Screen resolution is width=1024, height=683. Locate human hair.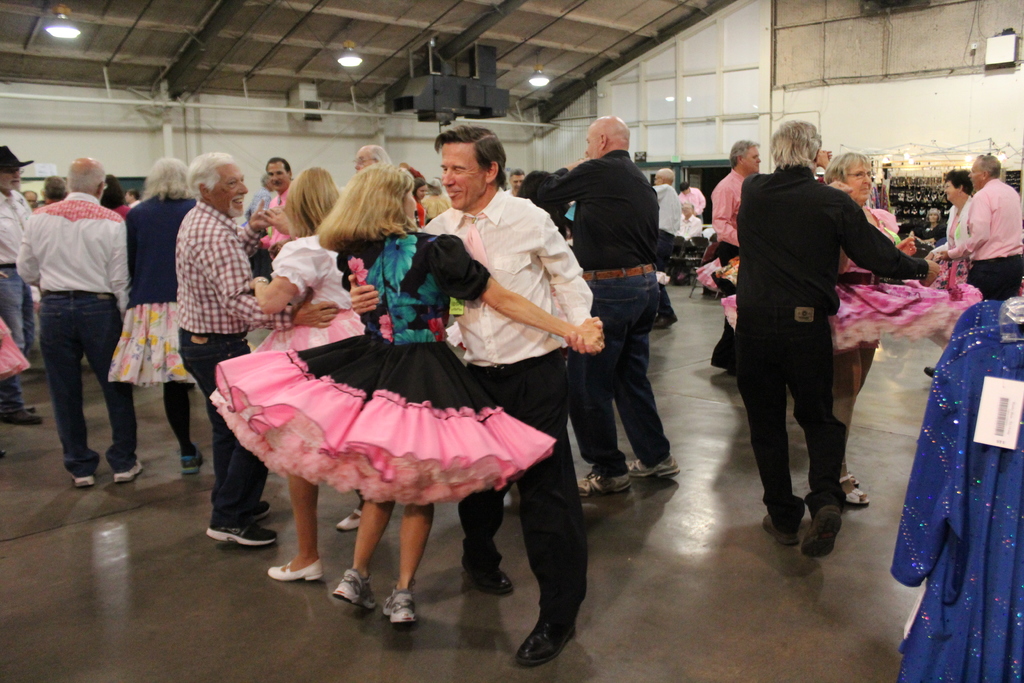
325, 151, 413, 253.
